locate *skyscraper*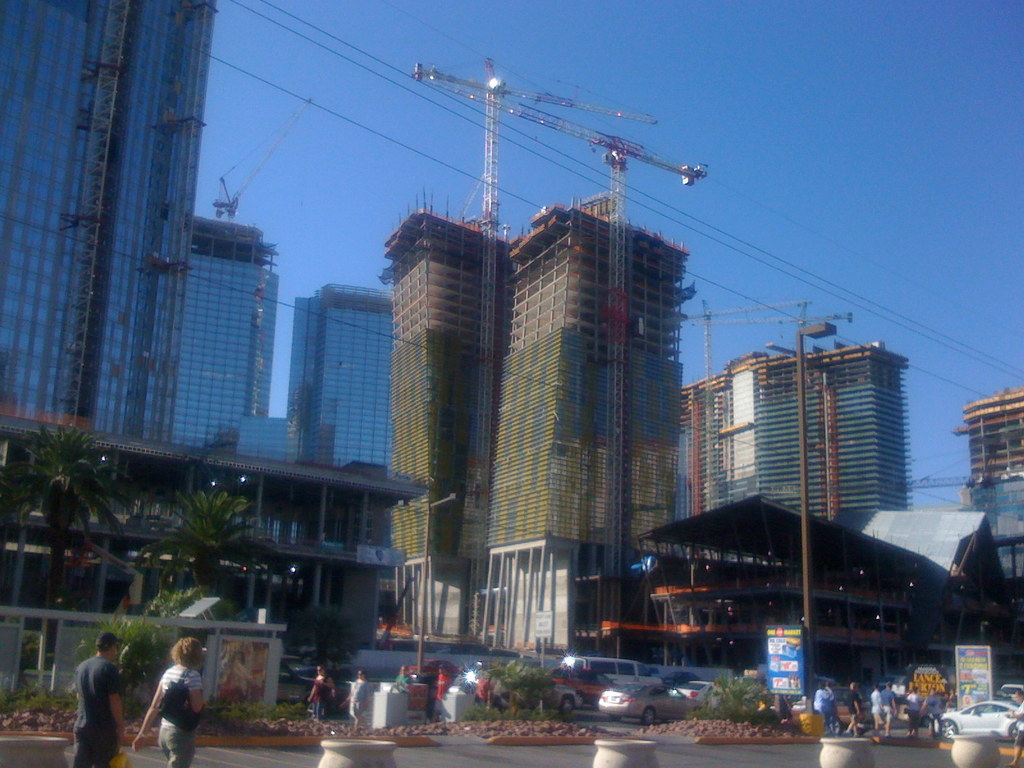
x1=943, y1=372, x2=1023, y2=591
